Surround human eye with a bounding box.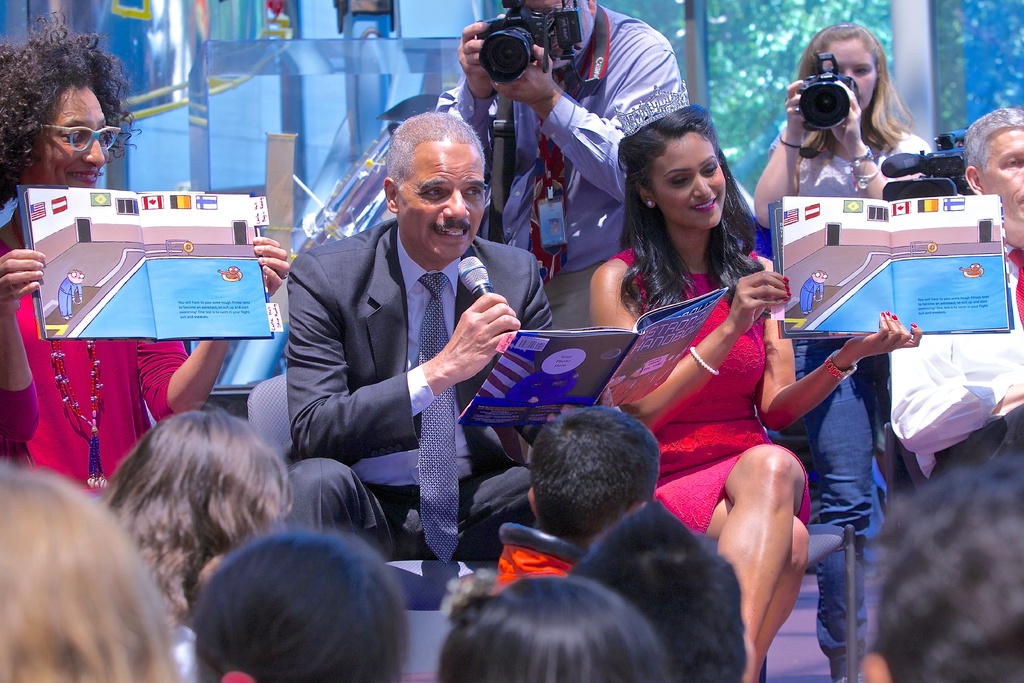
Rect(701, 163, 716, 174).
